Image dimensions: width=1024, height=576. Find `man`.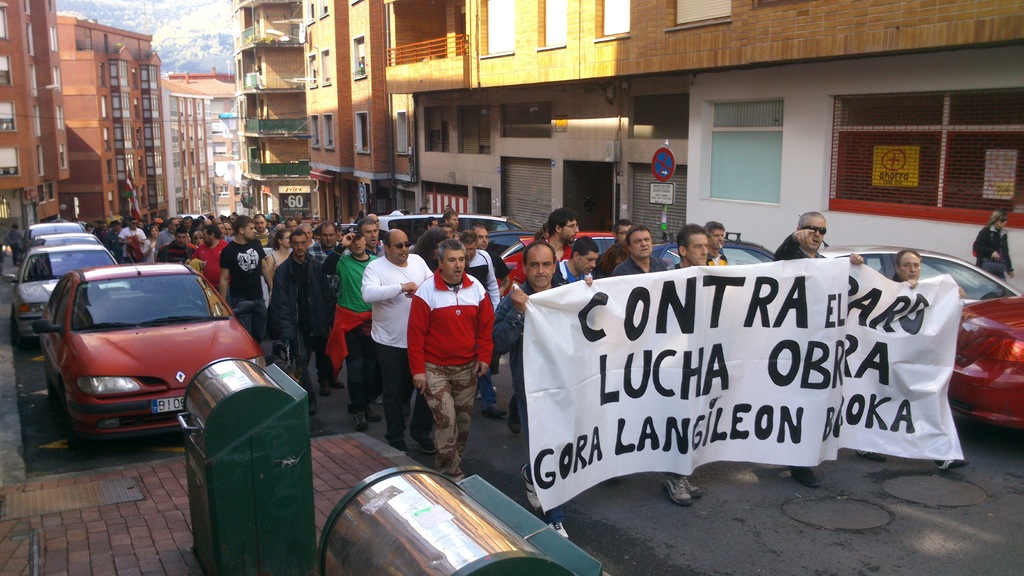
detection(360, 225, 433, 456).
